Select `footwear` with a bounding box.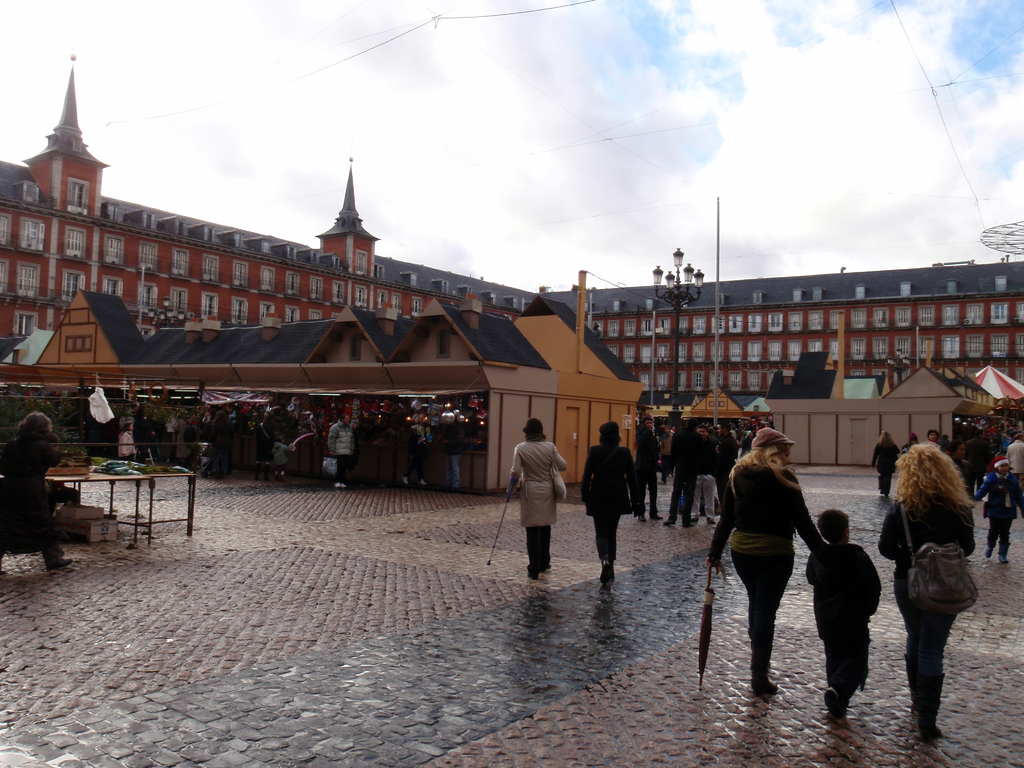
<box>682,515,697,528</box>.
